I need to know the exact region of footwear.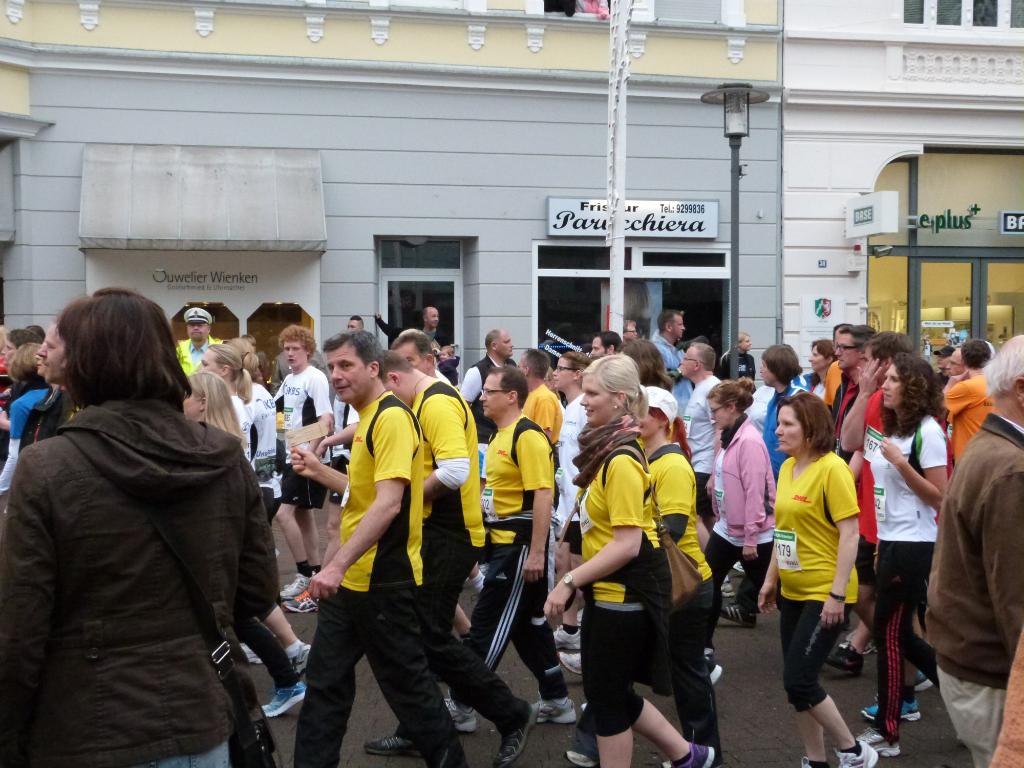
Region: Rect(720, 579, 735, 596).
